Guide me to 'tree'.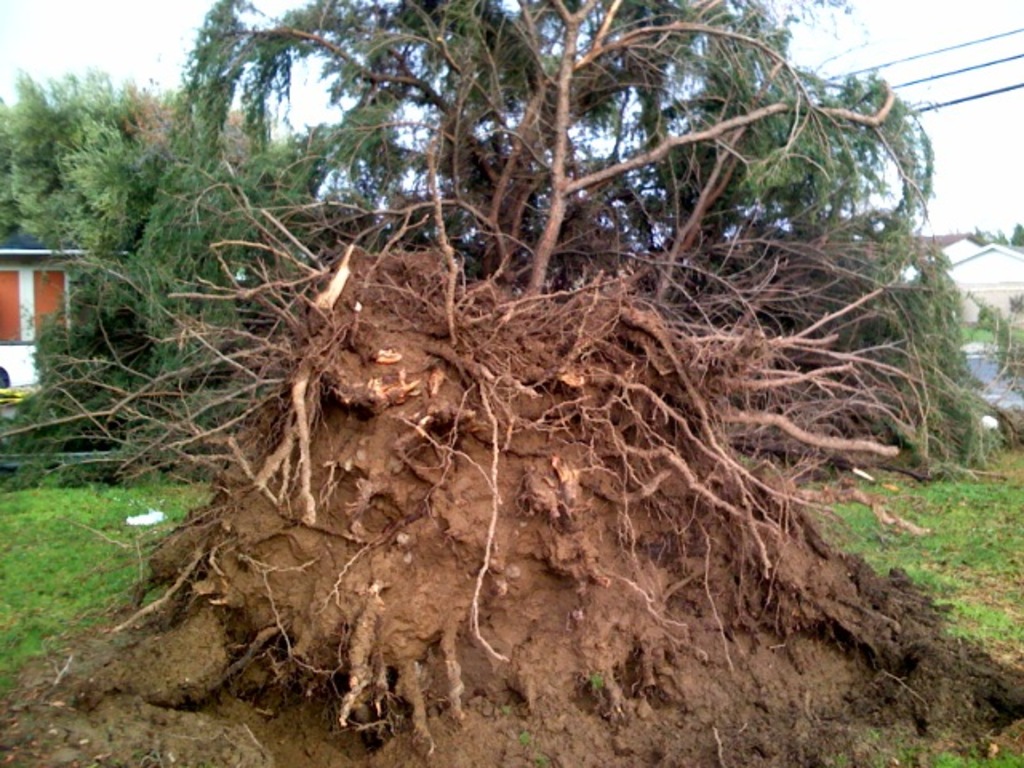
Guidance: [3, 0, 1022, 506].
